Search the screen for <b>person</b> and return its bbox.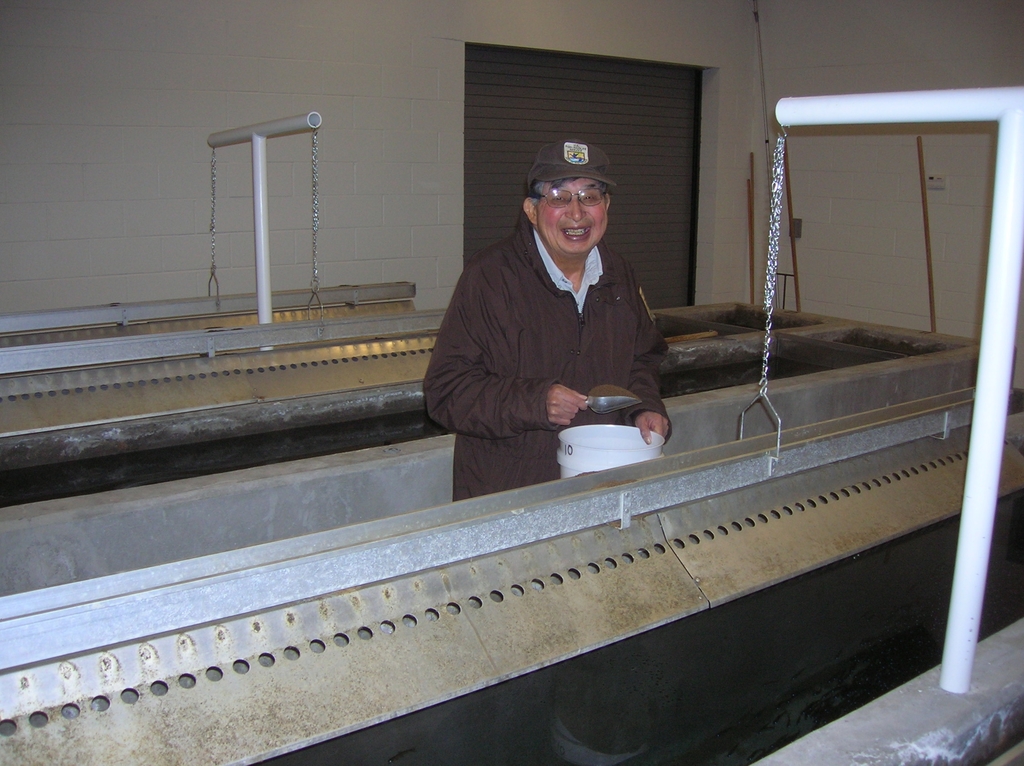
Found: [x1=438, y1=109, x2=686, y2=499].
